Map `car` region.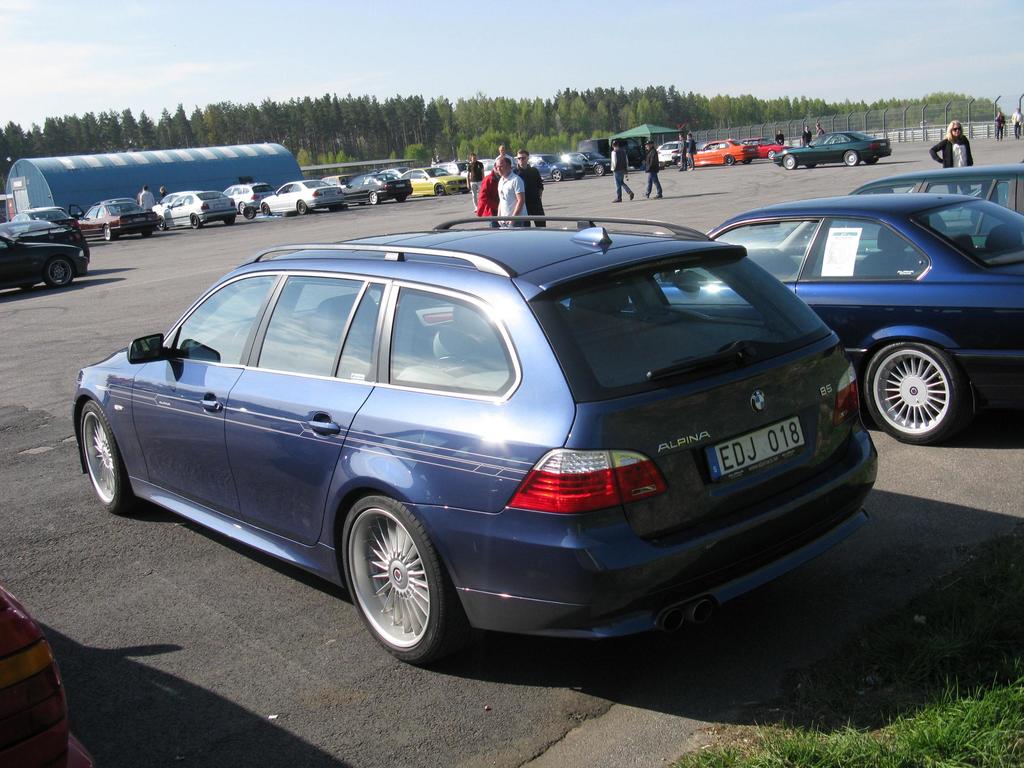
Mapped to region(659, 139, 682, 165).
